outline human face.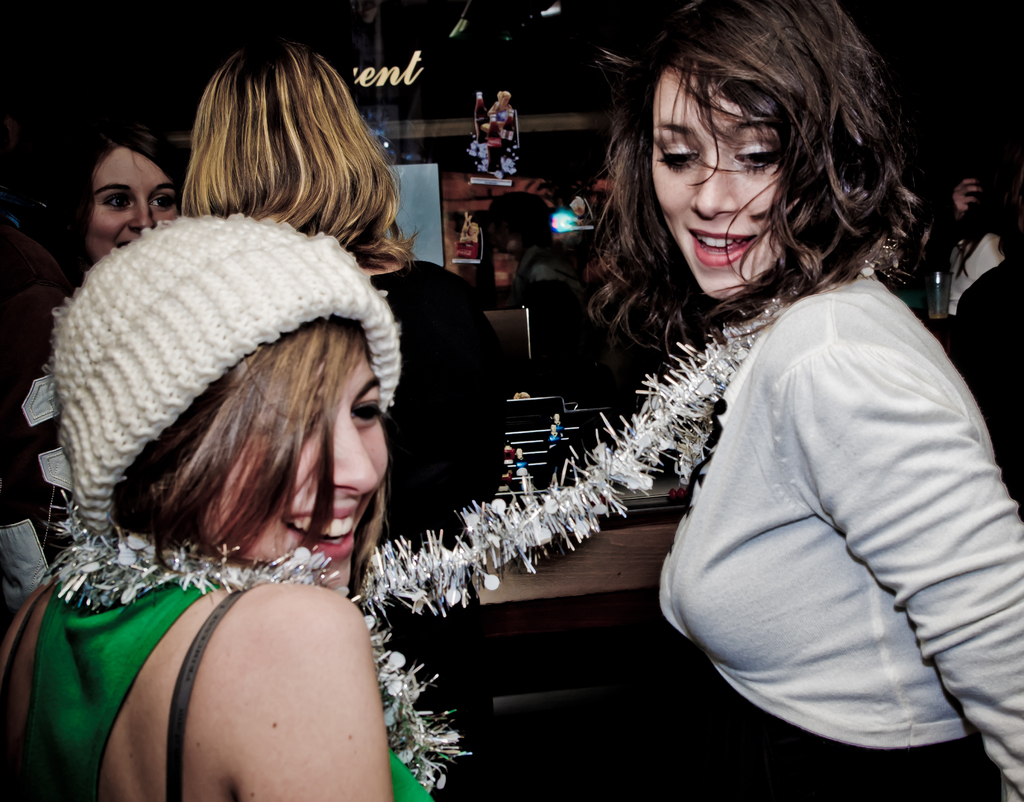
Outline: {"left": 93, "top": 150, "right": 183, "bottom": 262}.
